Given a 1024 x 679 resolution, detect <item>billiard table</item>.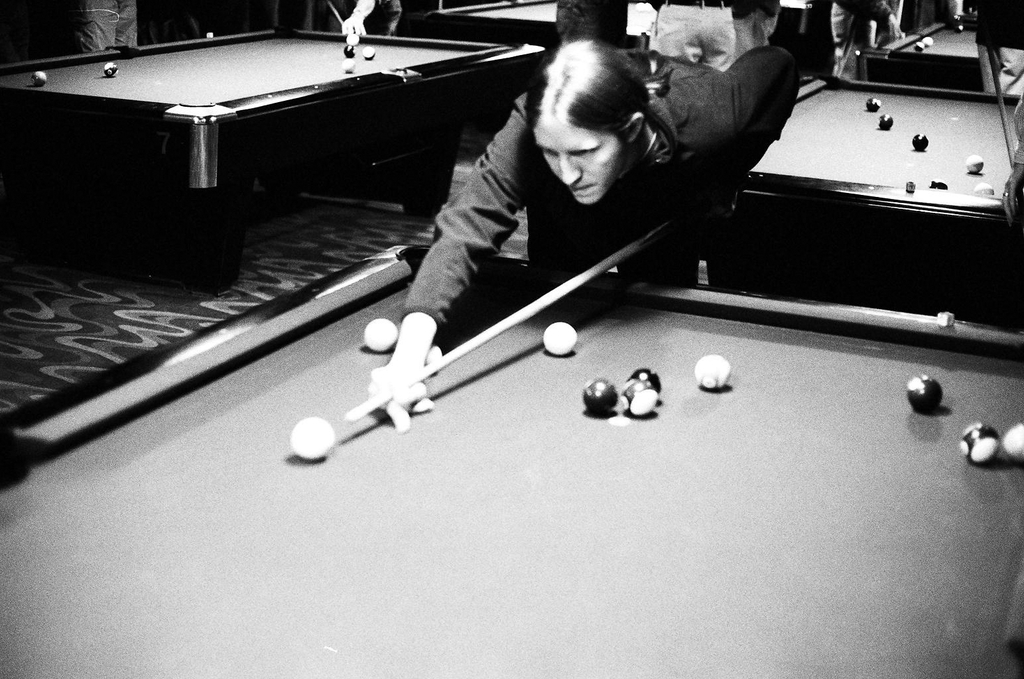
Rect(747, 68, 1022, 327).
